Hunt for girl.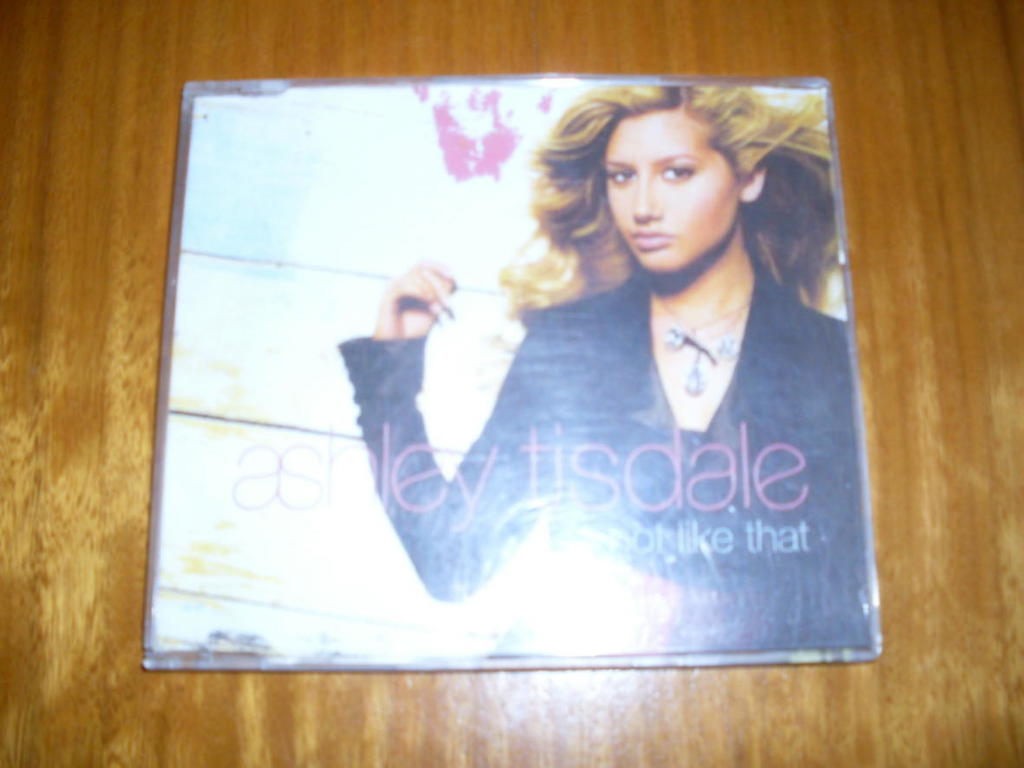
Hunted down at {"left": 336, "top": 85, "right": 867, "bottom": 651}.
